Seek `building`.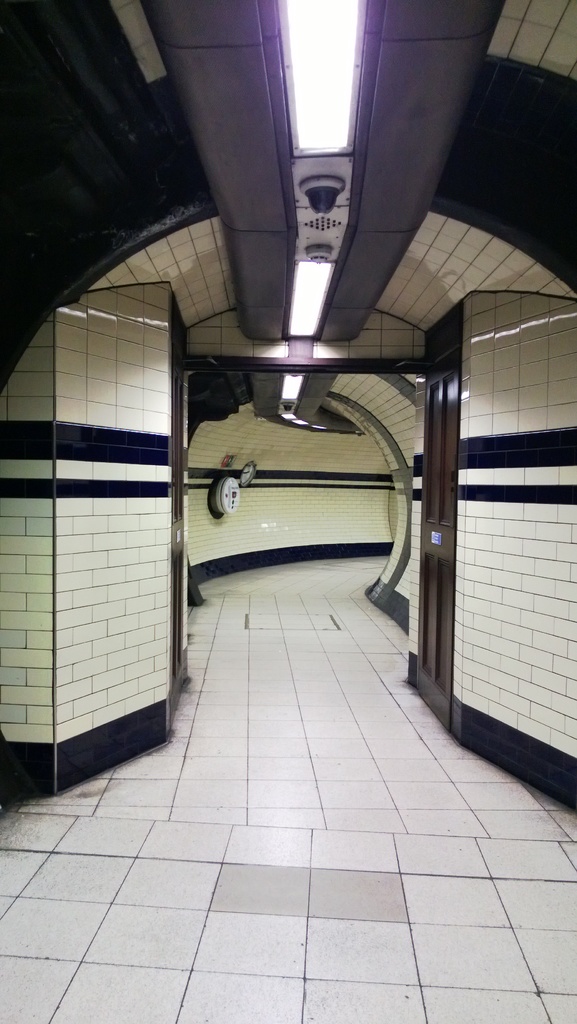
{"x1": 0, "y1": 0, "x2": 576, "y2": 1023}.
